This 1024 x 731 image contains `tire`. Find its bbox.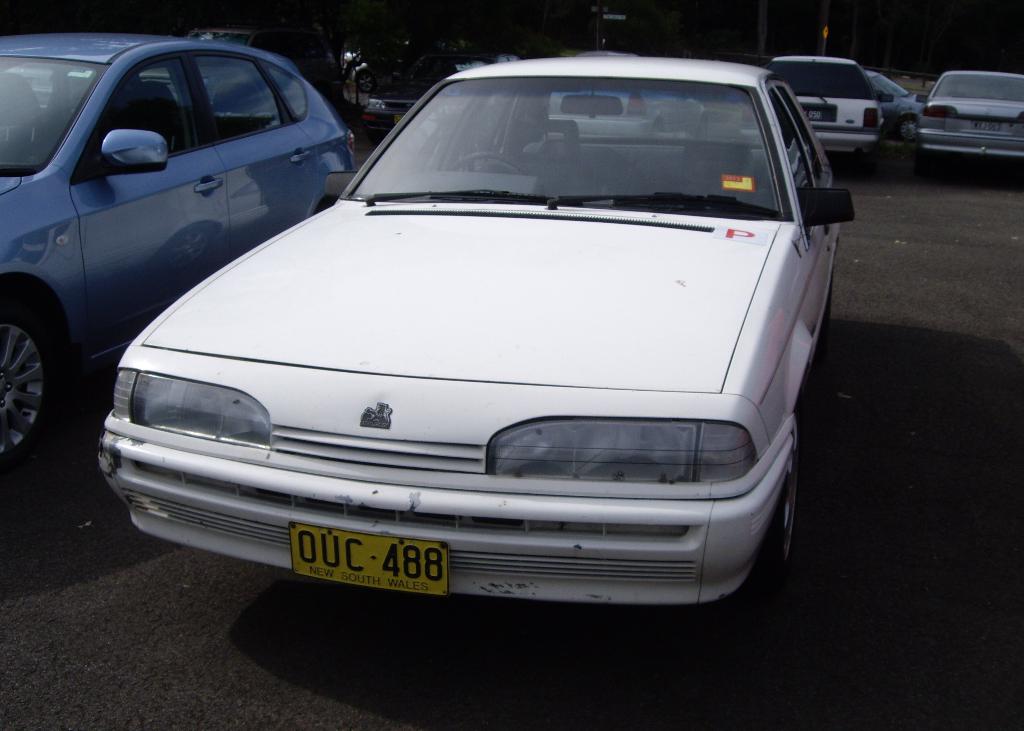
bbox=[0, 306, 80, 491].
